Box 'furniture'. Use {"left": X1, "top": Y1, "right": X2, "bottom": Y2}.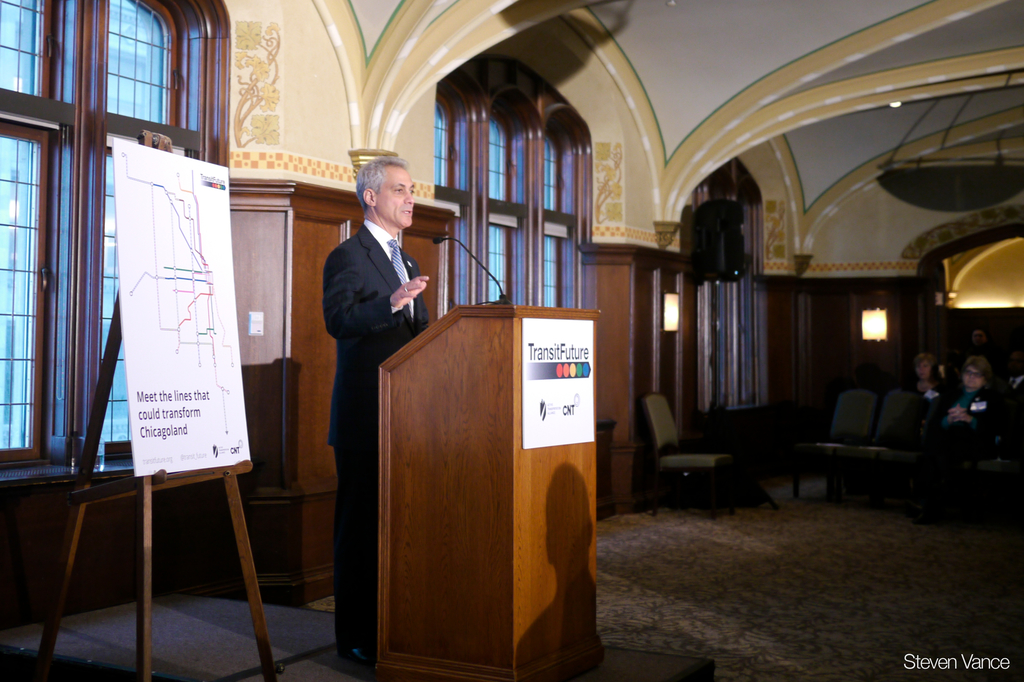
{"left": 34, "top": 131, "right": 278, "bottom": 681}.
